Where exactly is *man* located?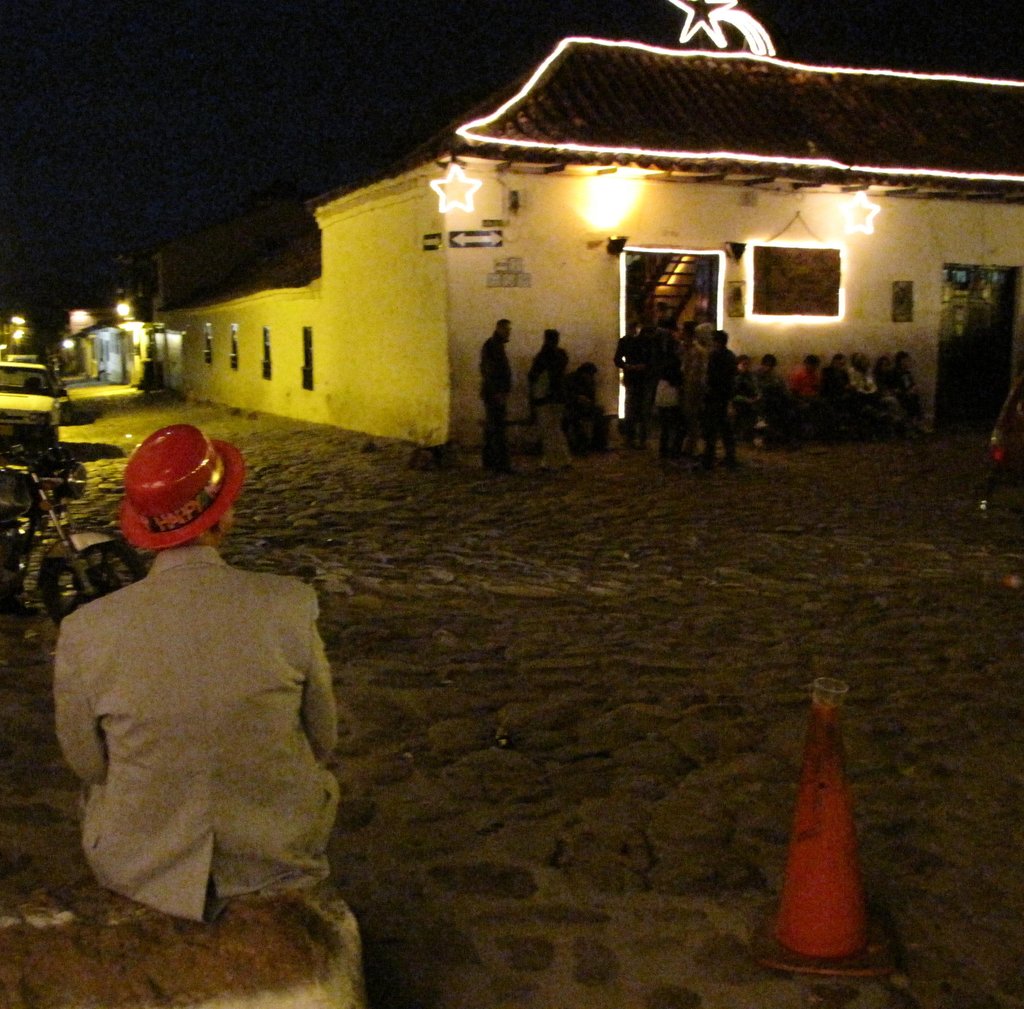
Its bounding box is pyautogui.locateOnScreen(527, 331, 570, 472).
